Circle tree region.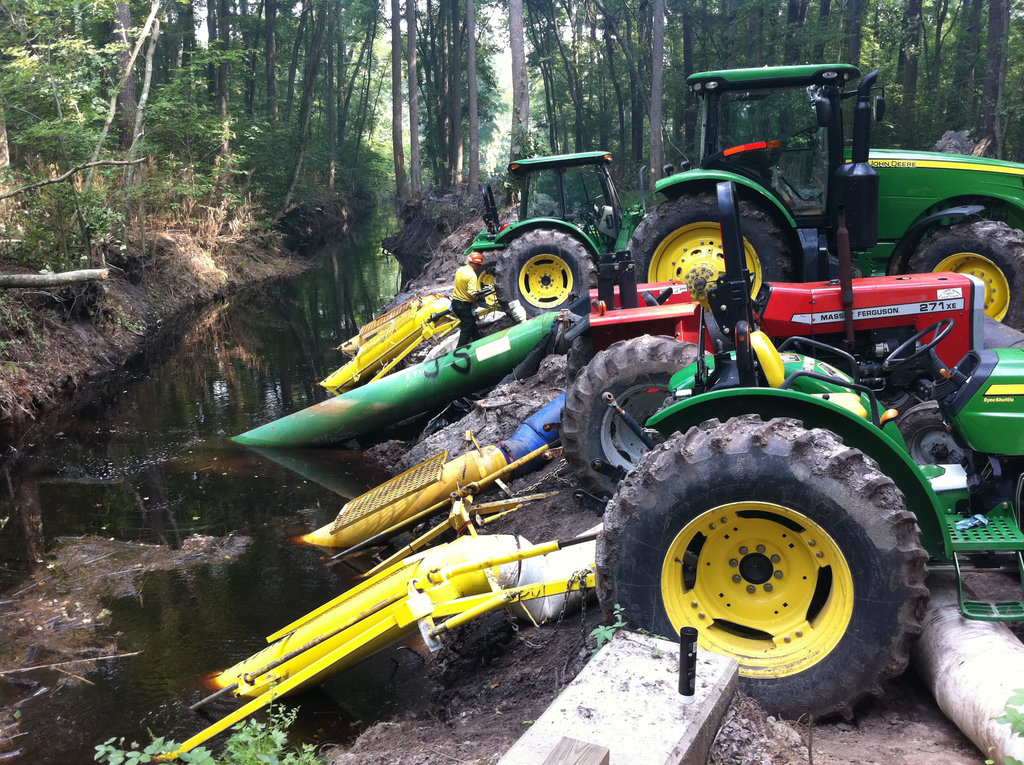
Region: bbox=(499, 0, 533, 199).
